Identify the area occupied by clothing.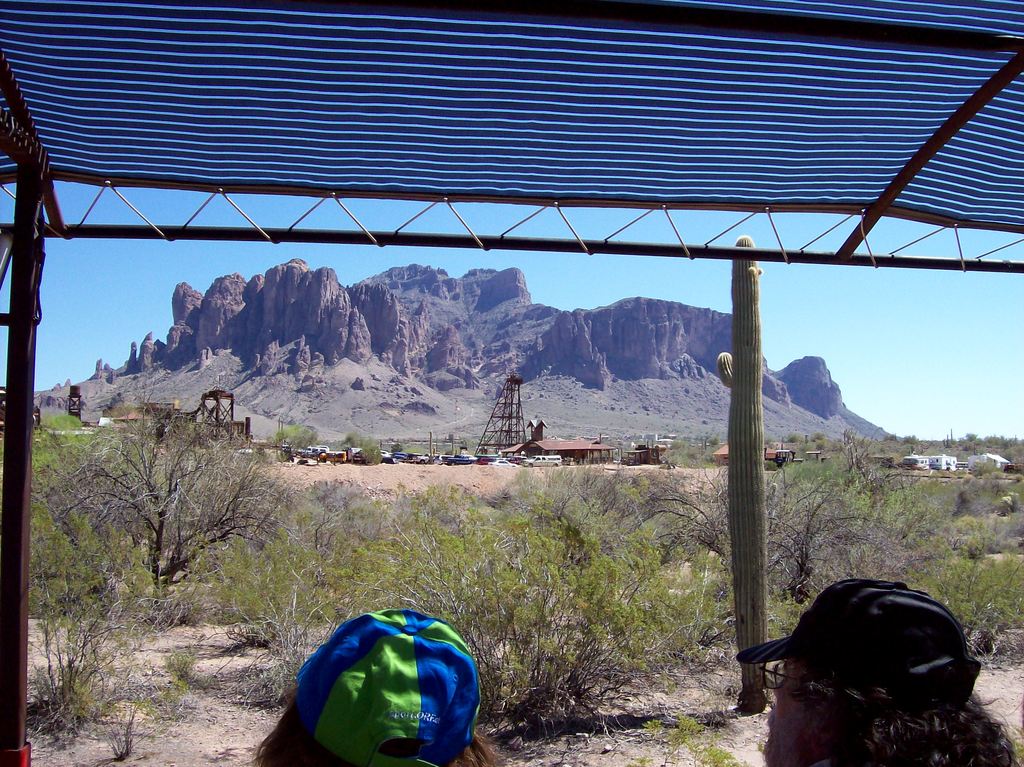
Area: (x1=275, y1=611, x2=507, y2=759).
